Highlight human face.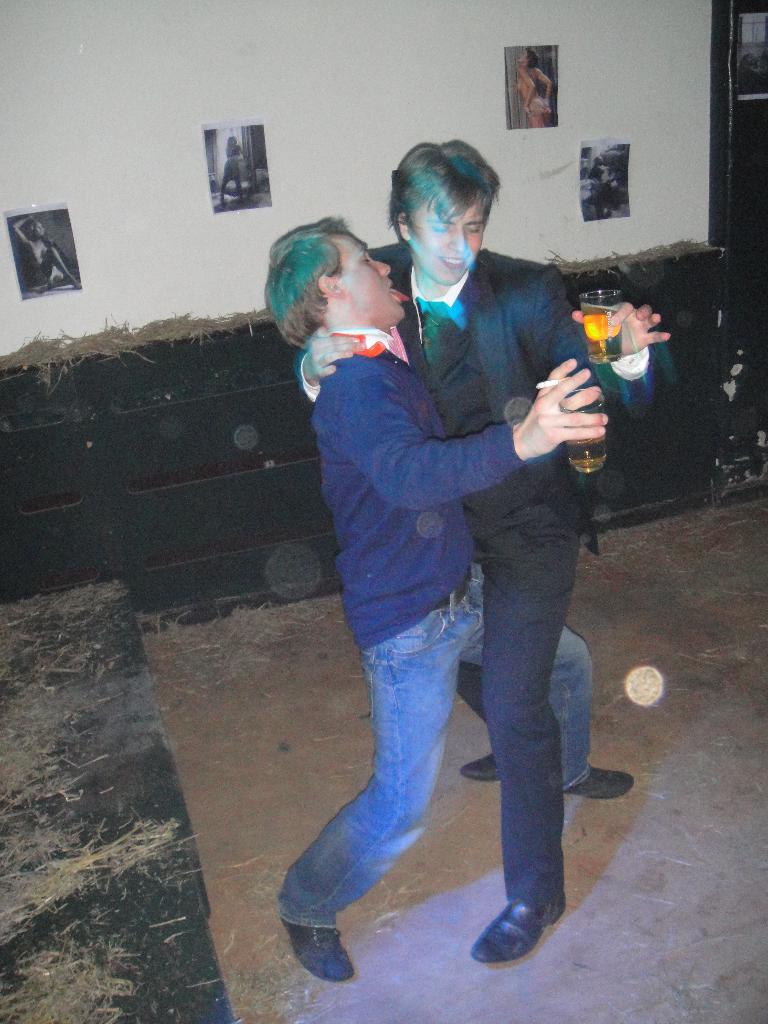
Highlighted region: Rect(412, 193, 484, 282).
